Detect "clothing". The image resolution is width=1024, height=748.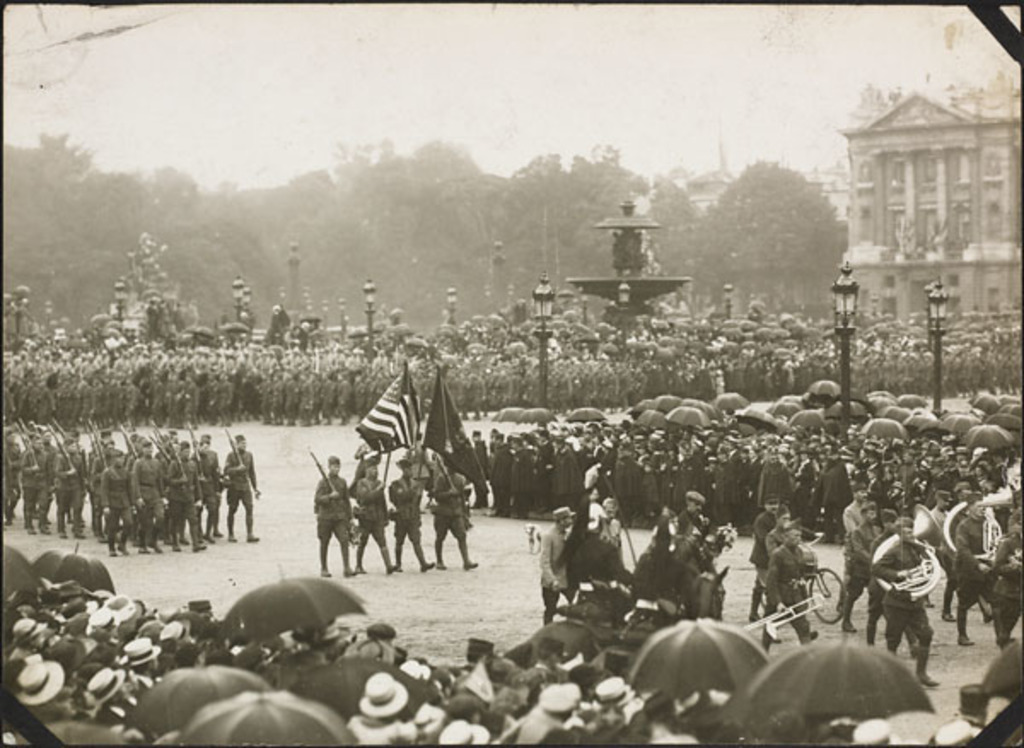
130,458,167,536.
